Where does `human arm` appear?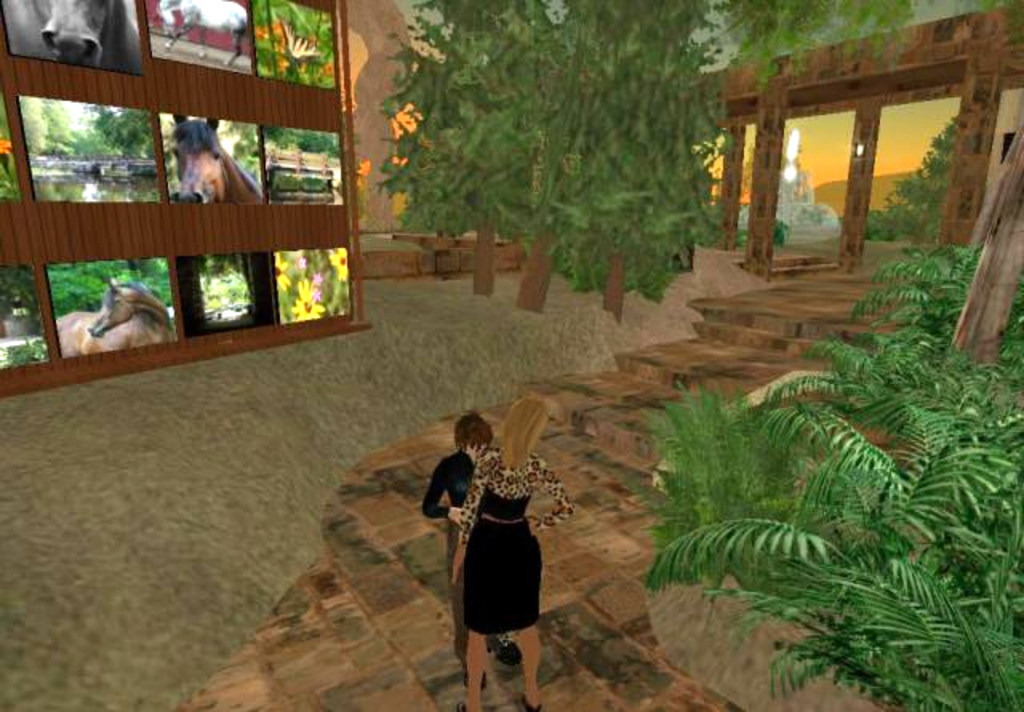
Appears at {"left": 523, "top": 446, "right": 571, "bottom": 558}.
